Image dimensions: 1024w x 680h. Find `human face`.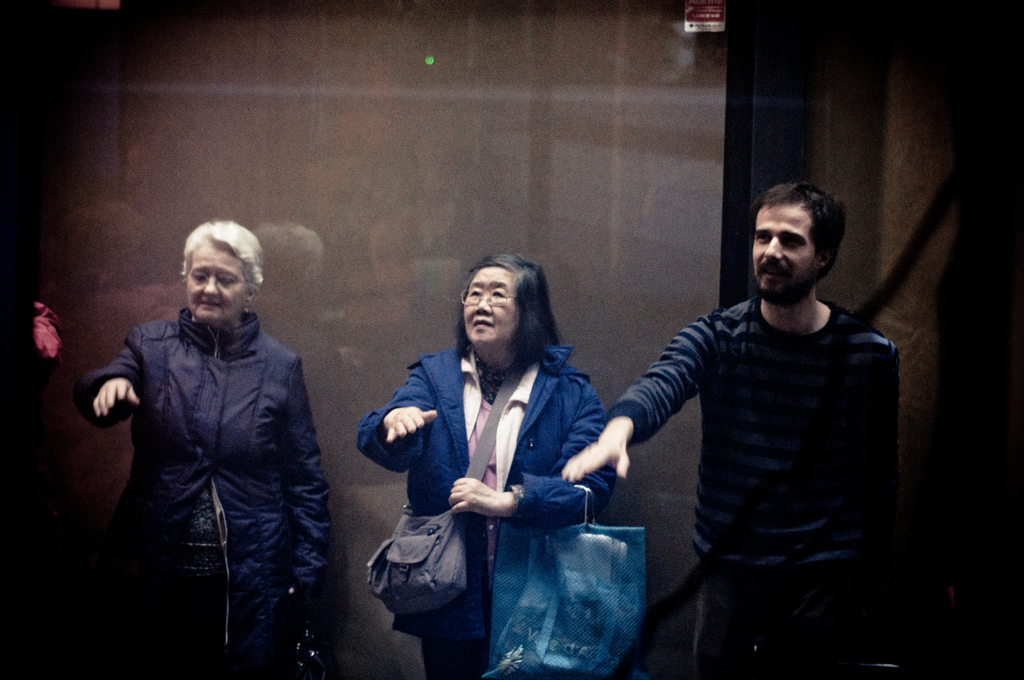
[left=750, top=198, right=812, bottom=302].
